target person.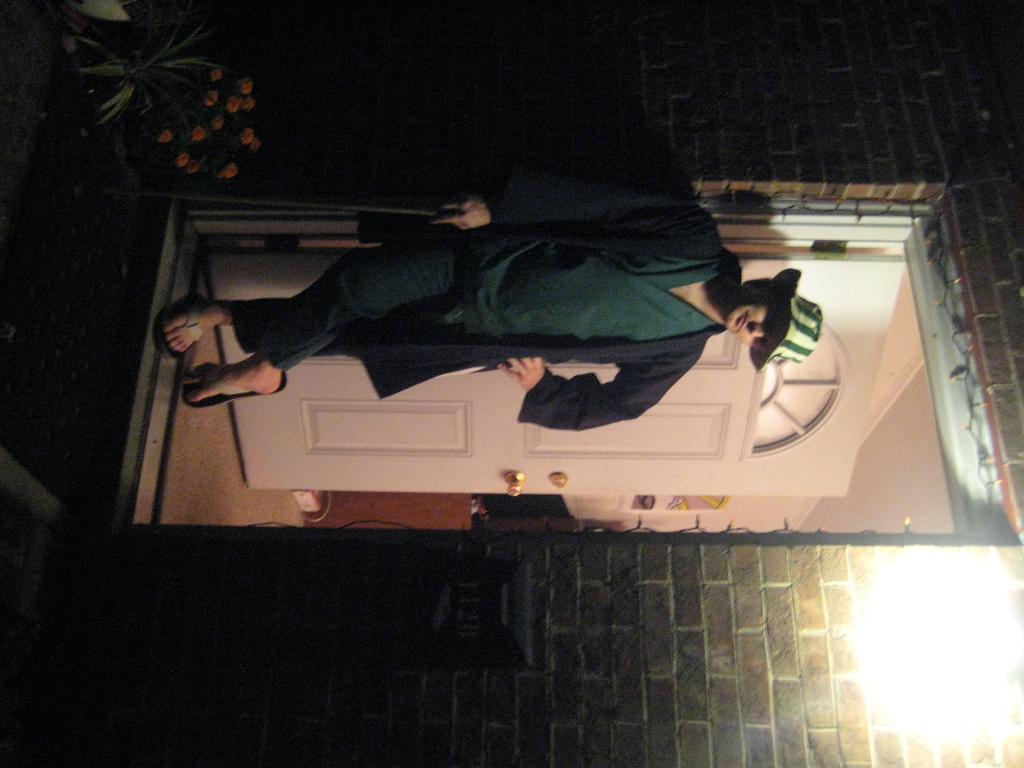
Target region: left=152, top=180, right=826, bottom=428.
